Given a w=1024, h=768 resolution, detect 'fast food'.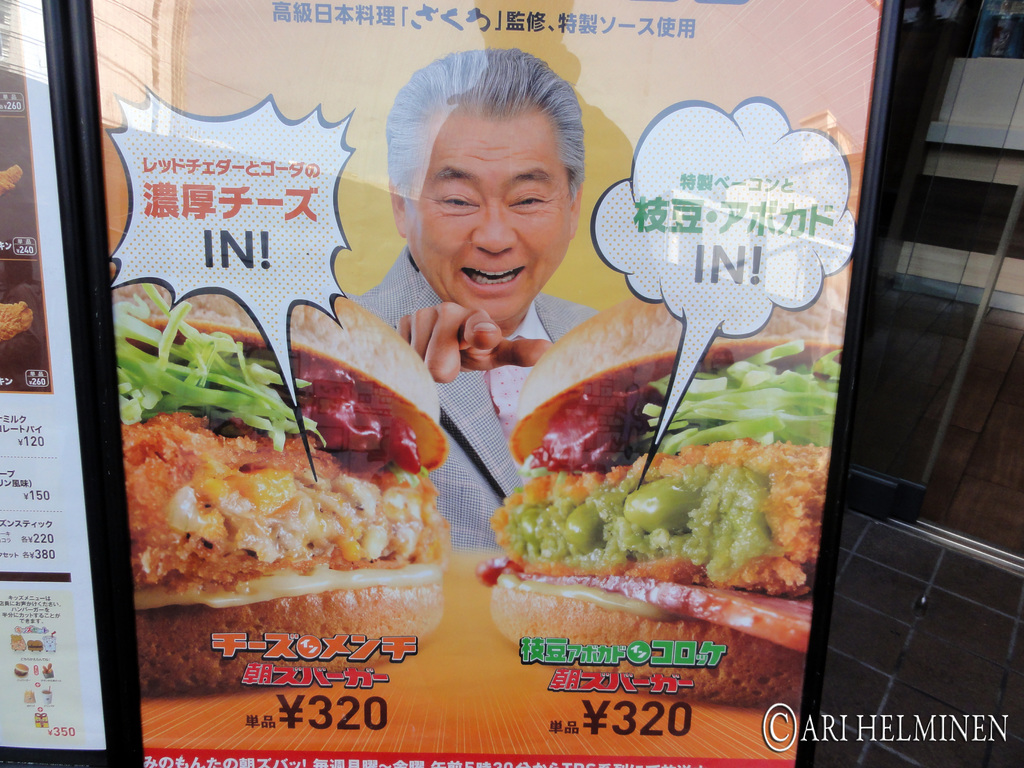
116/275/438/687.
